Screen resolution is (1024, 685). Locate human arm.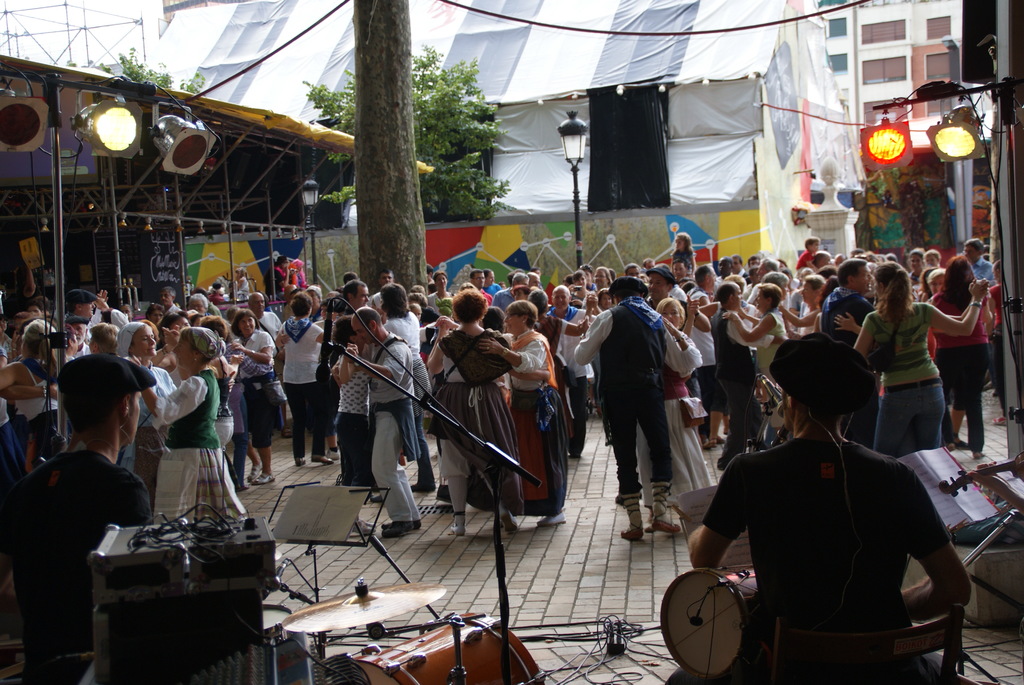
Rect(929, 276, 986, 335).
